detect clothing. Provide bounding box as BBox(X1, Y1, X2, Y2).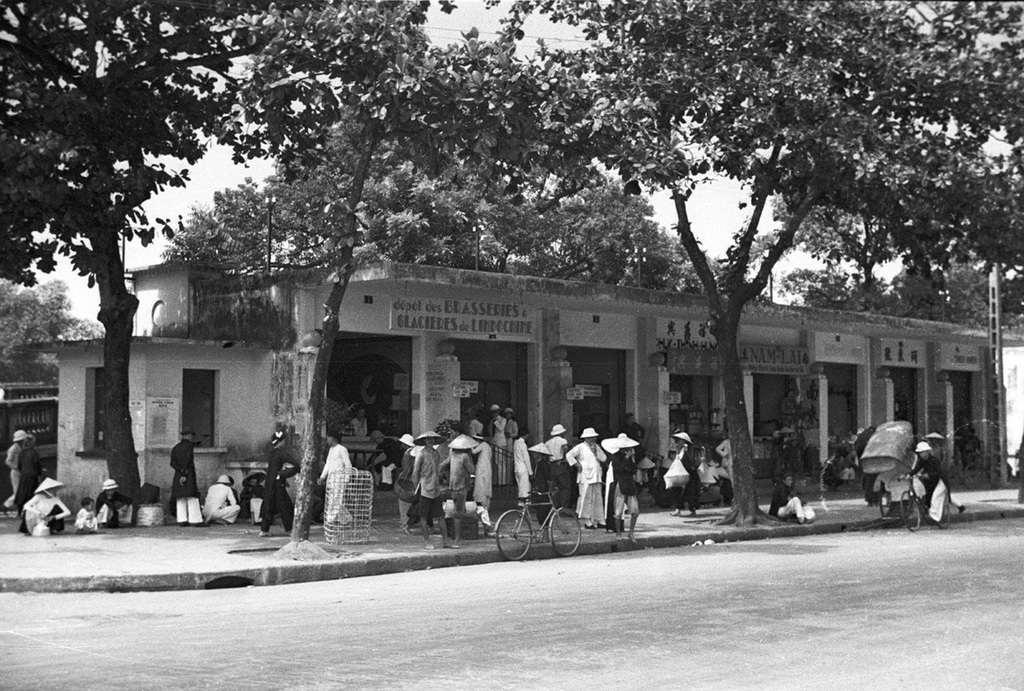
BBox(470, 436, 497, 523).
